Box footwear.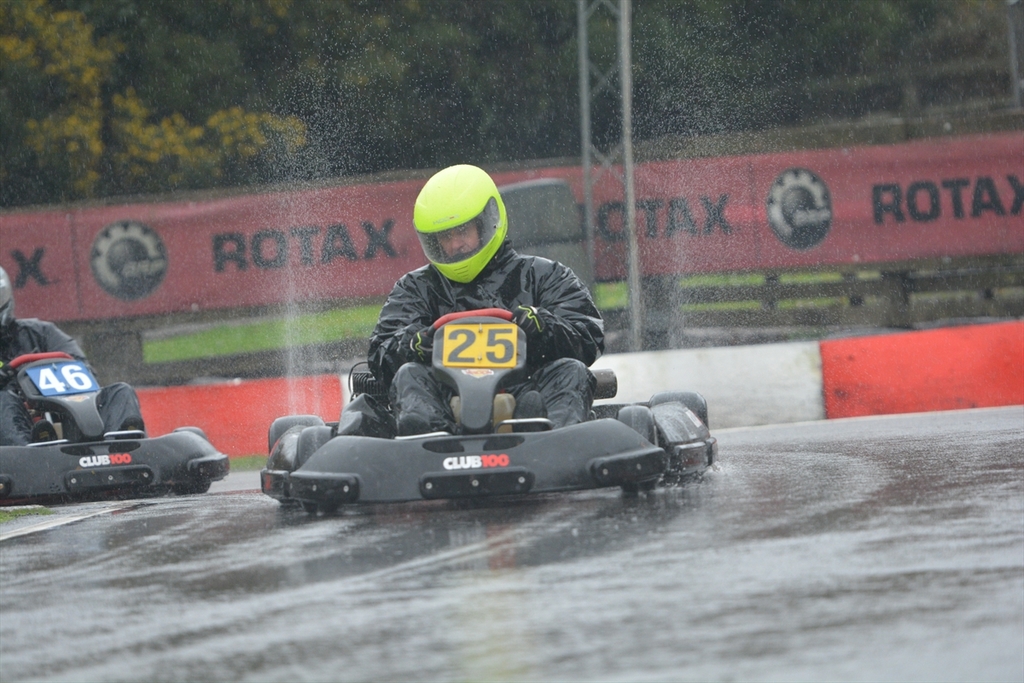
bbox=[119, 414, 148, 436].
